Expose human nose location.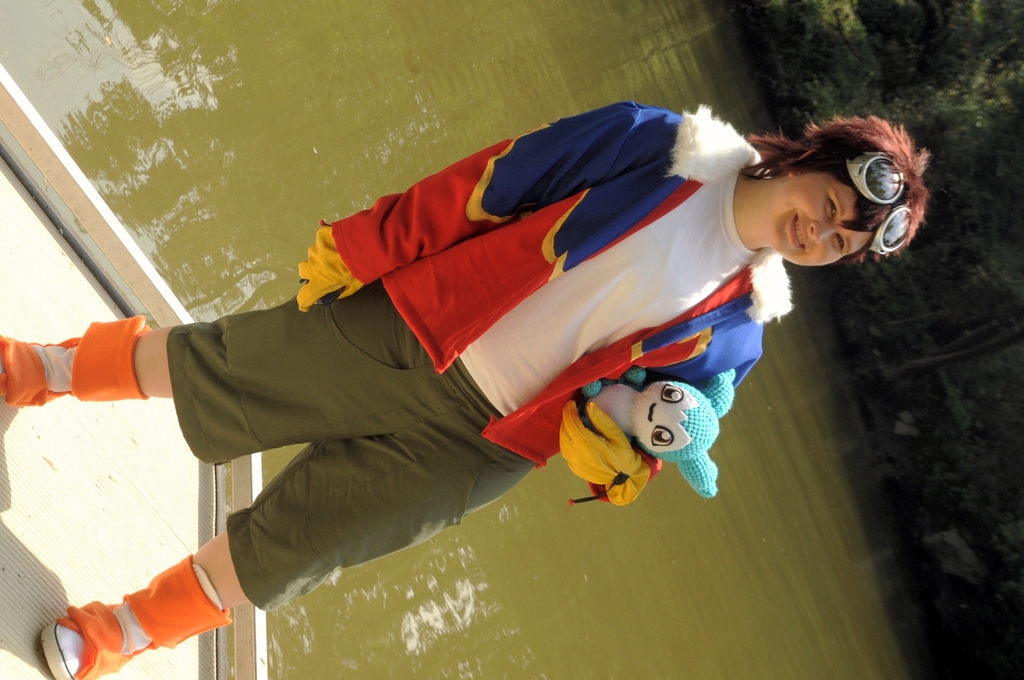
Exposed at bbox(806, 217, 839, 243).
